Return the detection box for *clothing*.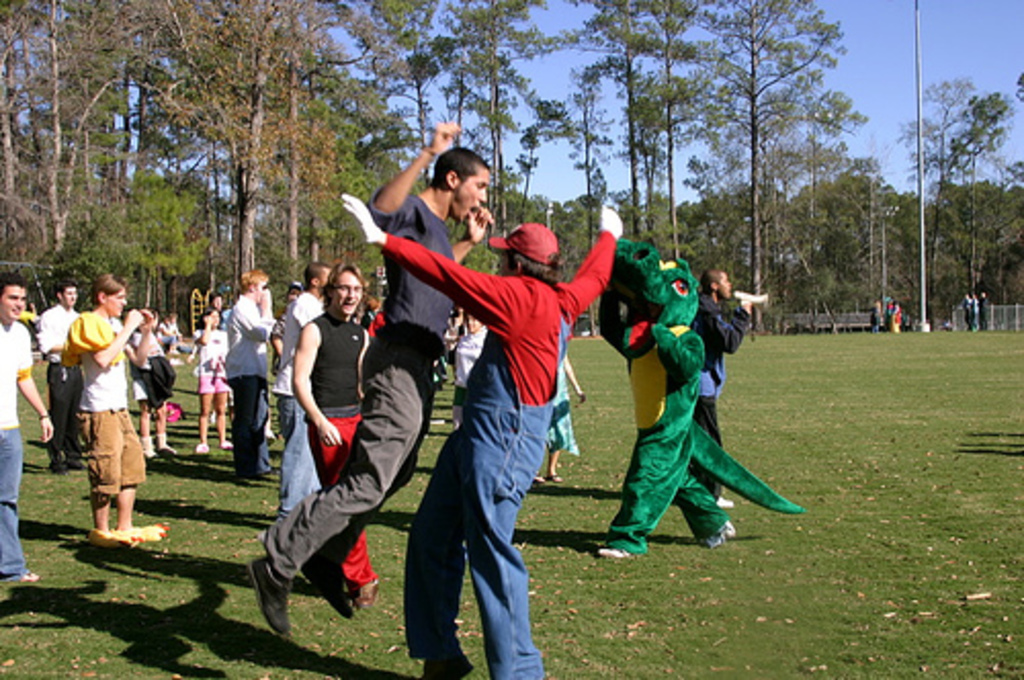
detection(0, 322, 35, 580).
